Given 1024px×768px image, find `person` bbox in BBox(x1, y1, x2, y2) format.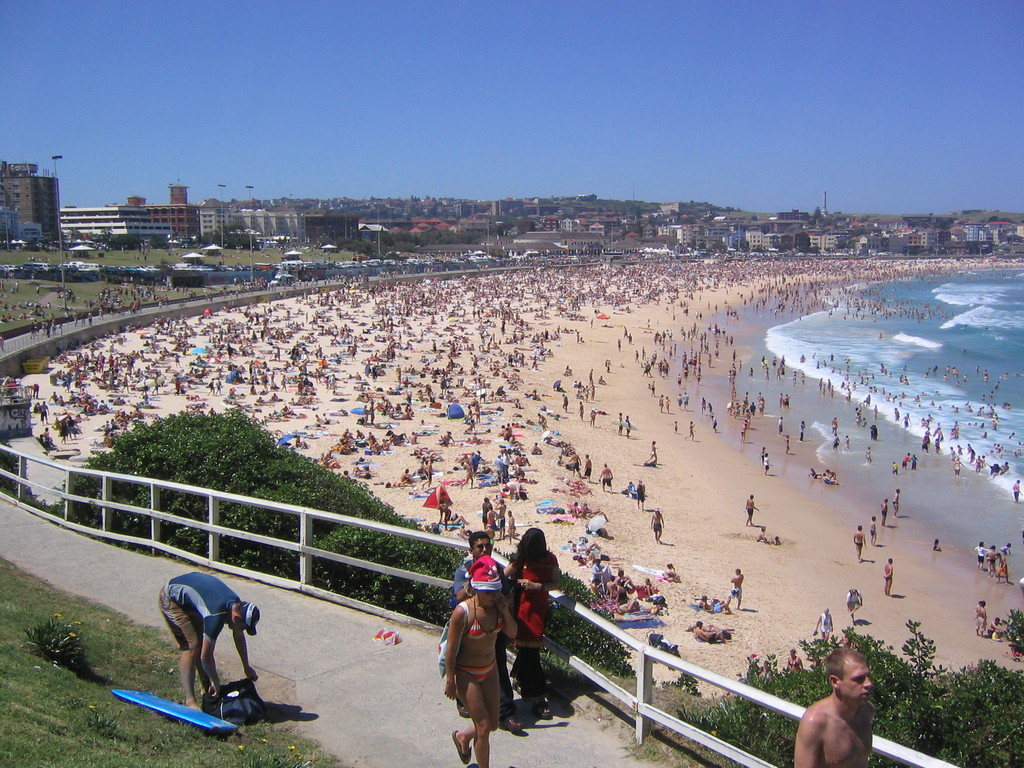
BBox(975, 541, 988, 568).
